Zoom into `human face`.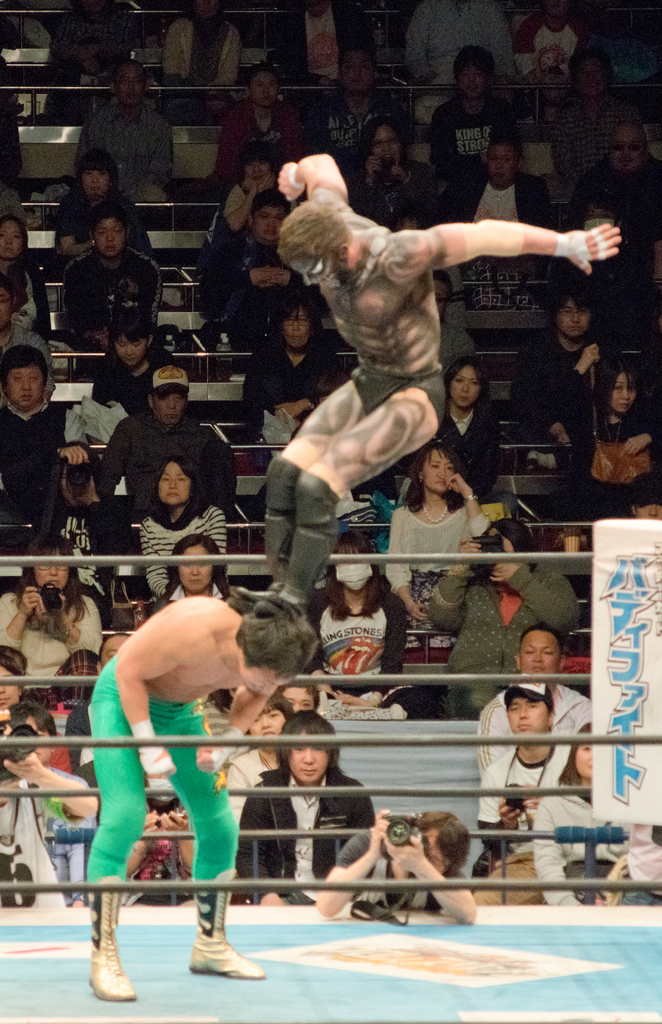
Zoom target: rect(336, 53, 371, 92).
